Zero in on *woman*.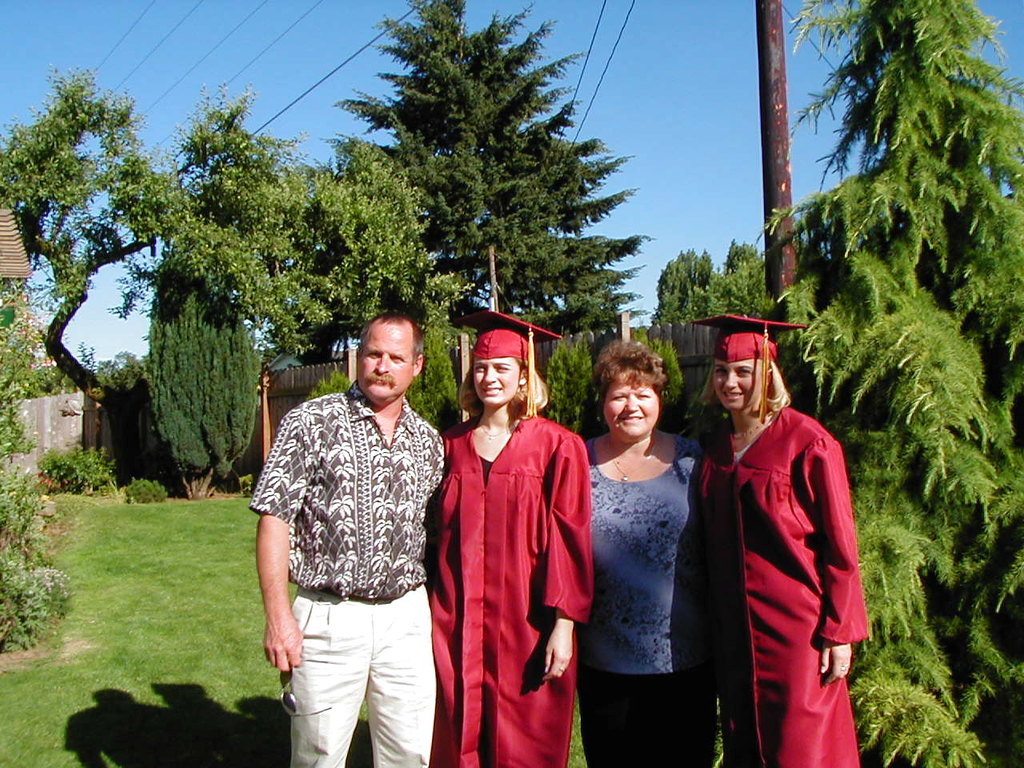
Zeroed in: Rect(569, 333, 728, 747).
